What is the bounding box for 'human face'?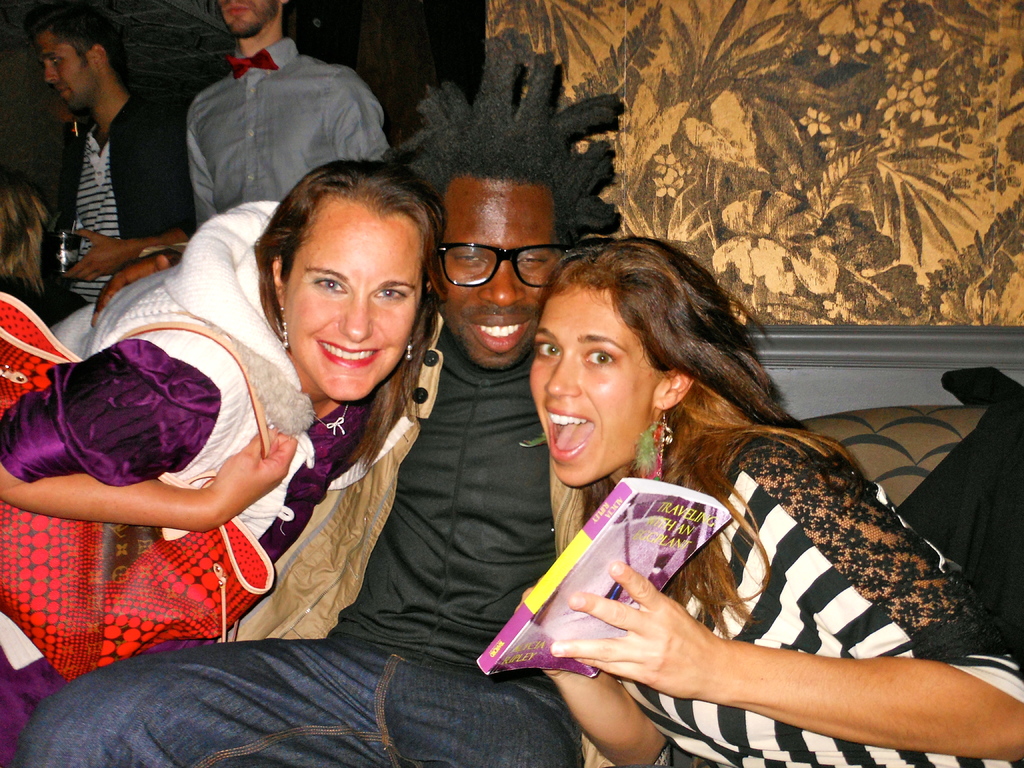
526,286,660,490.
